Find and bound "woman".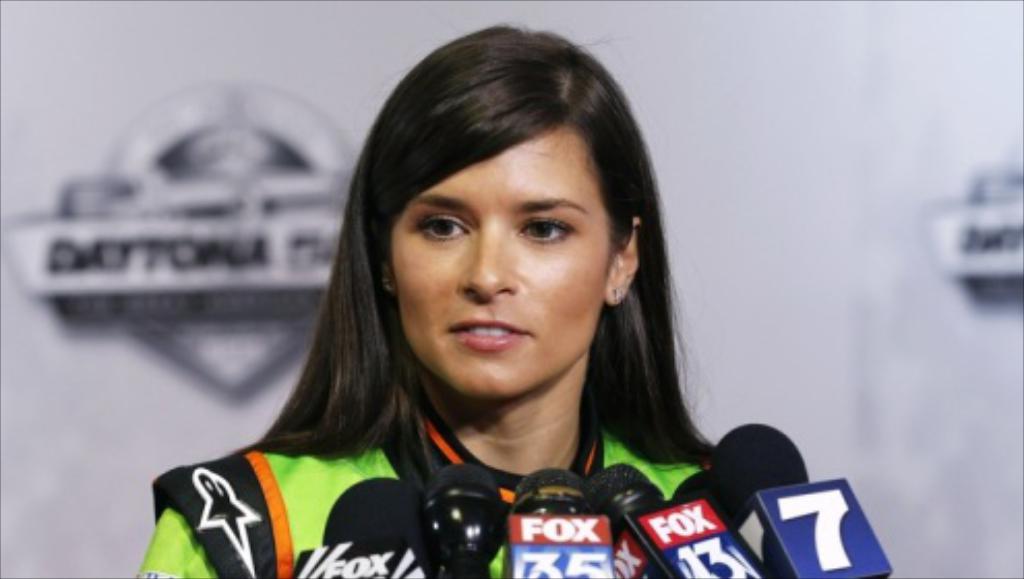
Bound: left=149, top=21, right=753, bottom=577.
